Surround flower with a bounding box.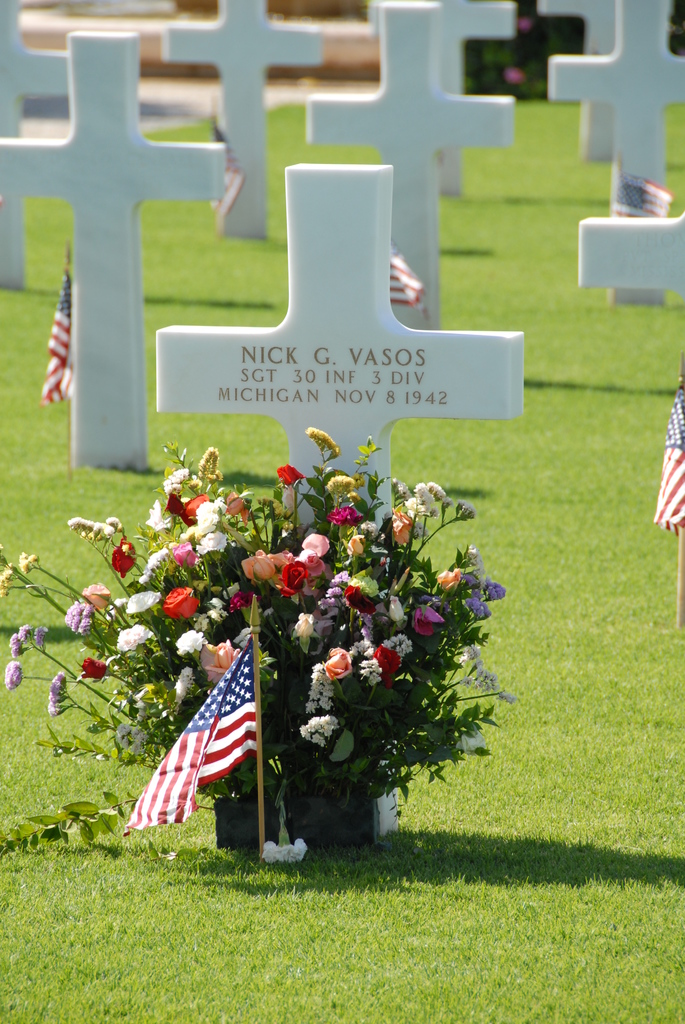
(x1=45, y1=672, x2=74, y2=721).
